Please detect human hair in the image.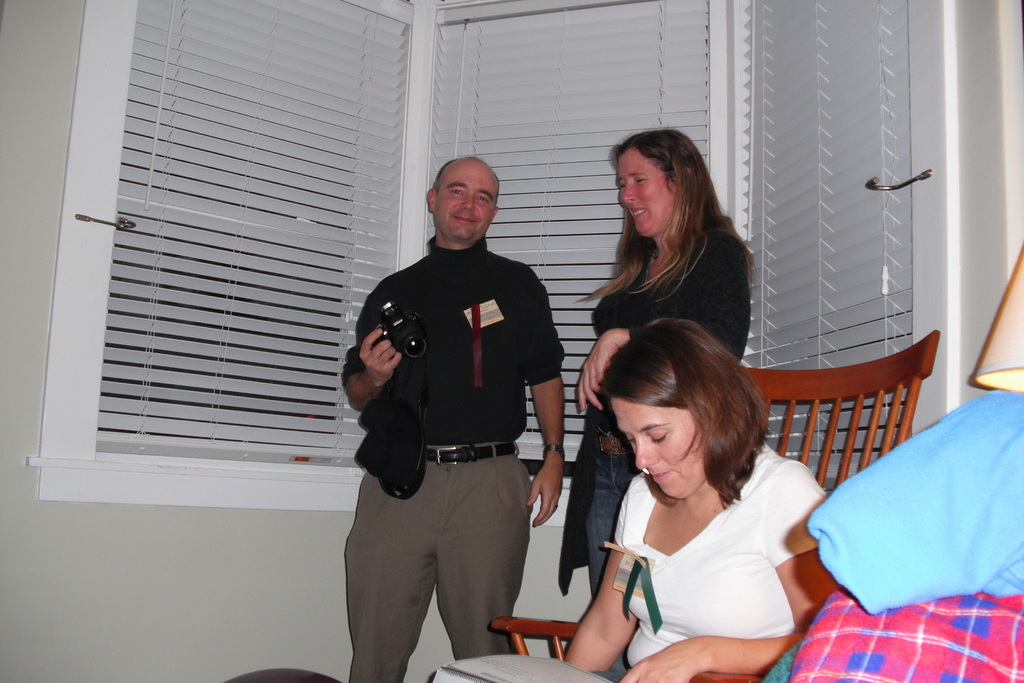
locate(433, 154, 501, 210).
